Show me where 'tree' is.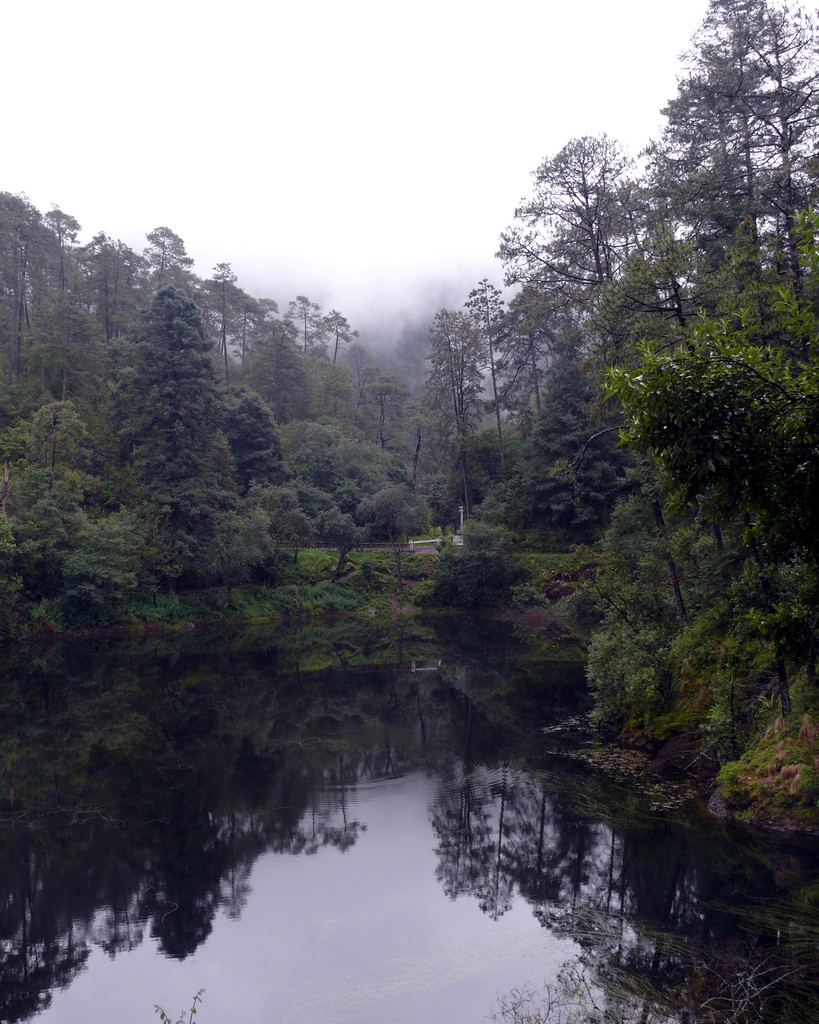
'tree' is at l=114, t=282, r=238, b=594.
